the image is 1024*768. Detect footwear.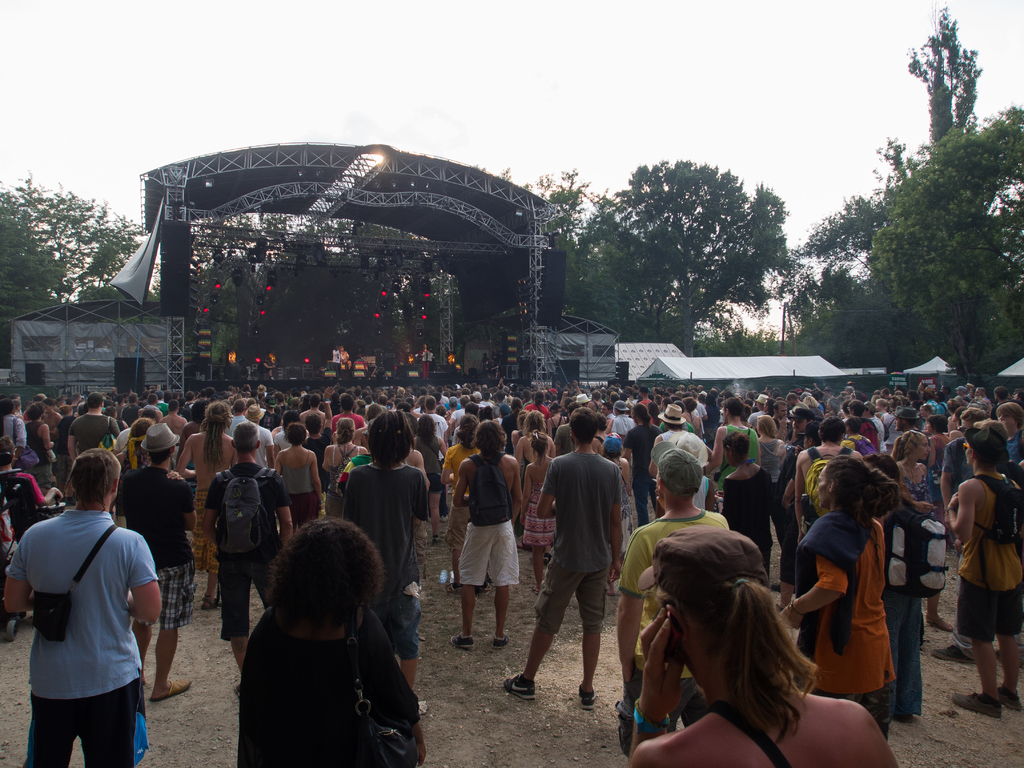
Detection: left=202, top=593, right=218, bottom=607.
